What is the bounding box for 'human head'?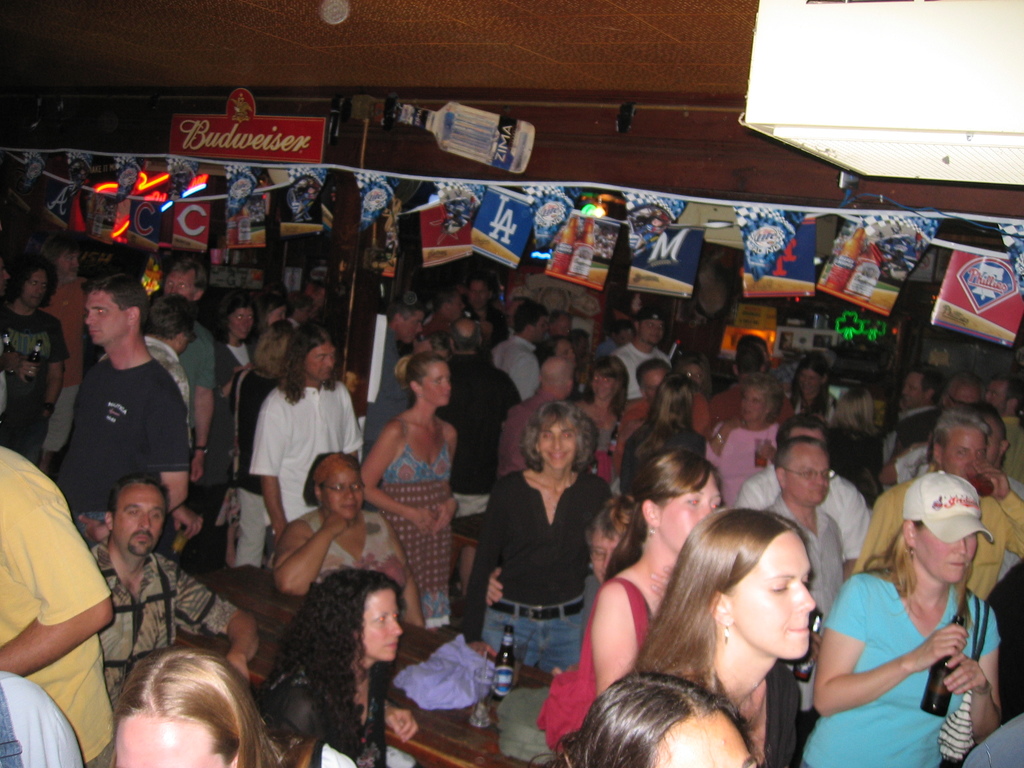
586/355/628/399.
